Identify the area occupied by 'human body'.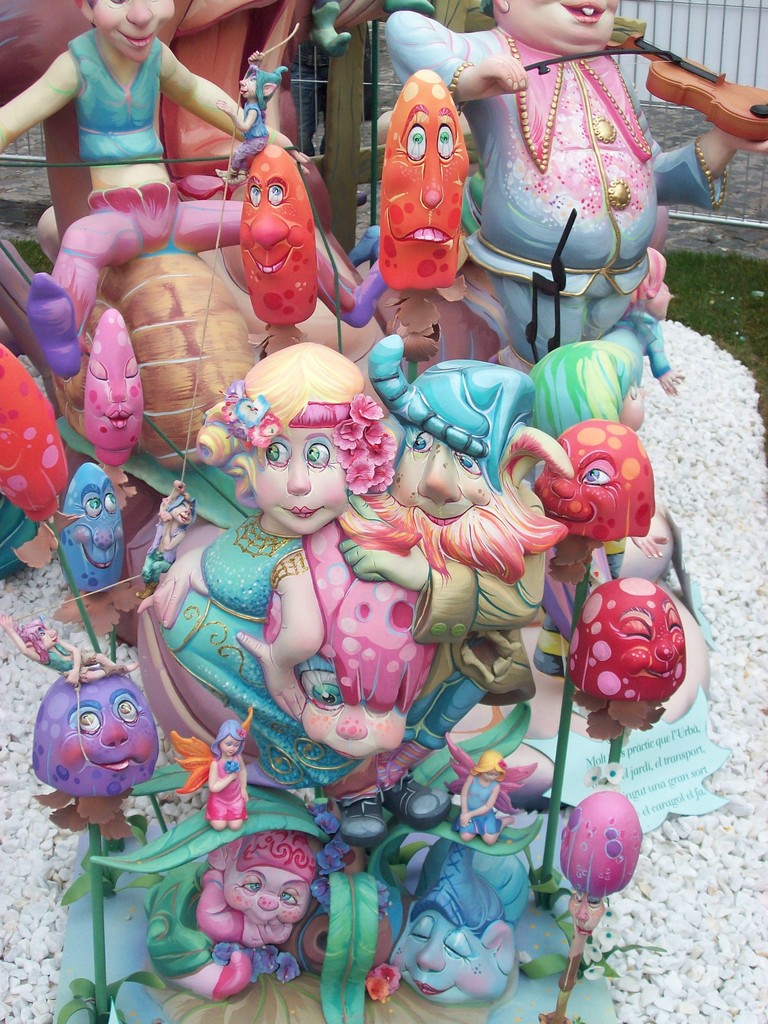
Area: Rect(385, 0, 767, 372).
